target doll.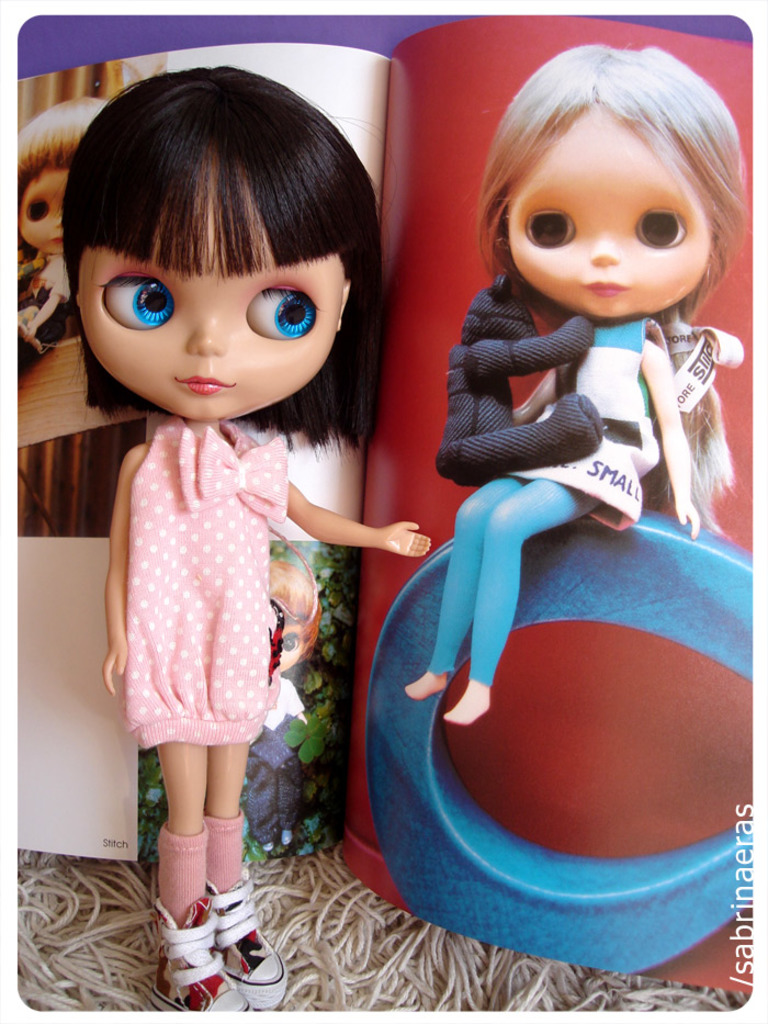
Target region: l=396, t=45, r=757, b=723.
